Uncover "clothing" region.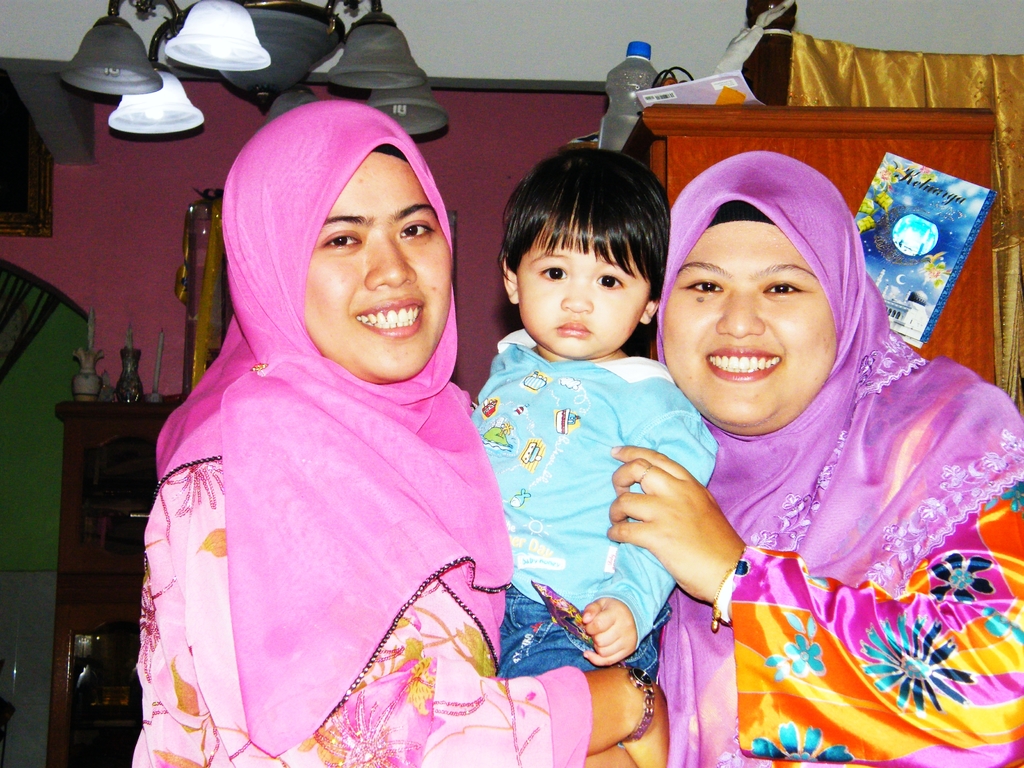
Uncovered: {"left": 468, "top": 332, "right": 712, "bottom": 680}.
